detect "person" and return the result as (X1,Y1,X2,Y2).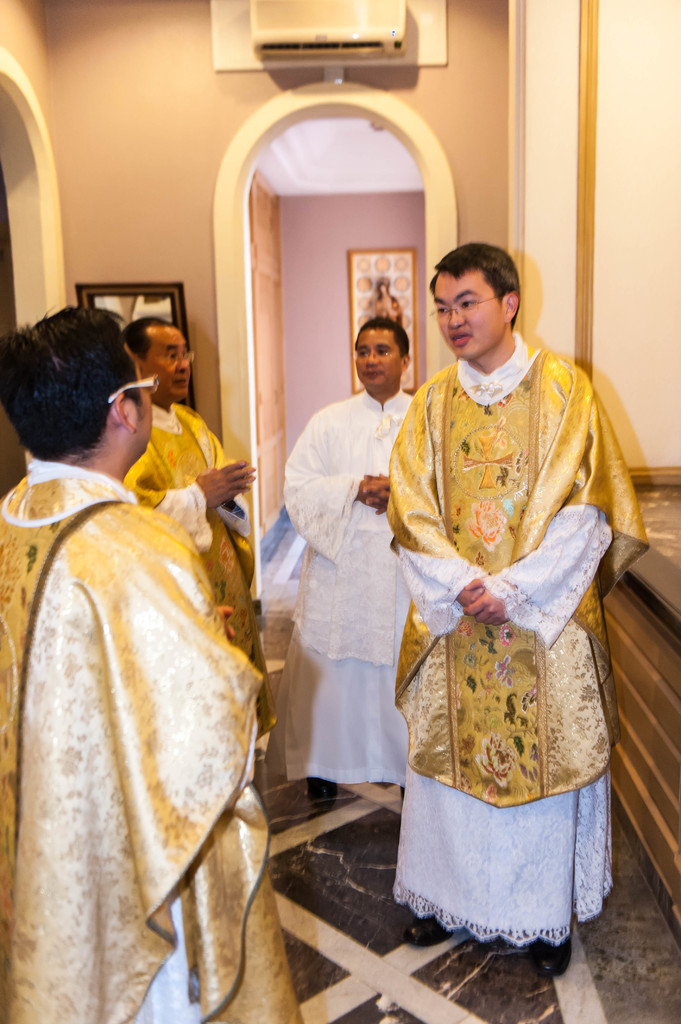
(370,278,405,319).
